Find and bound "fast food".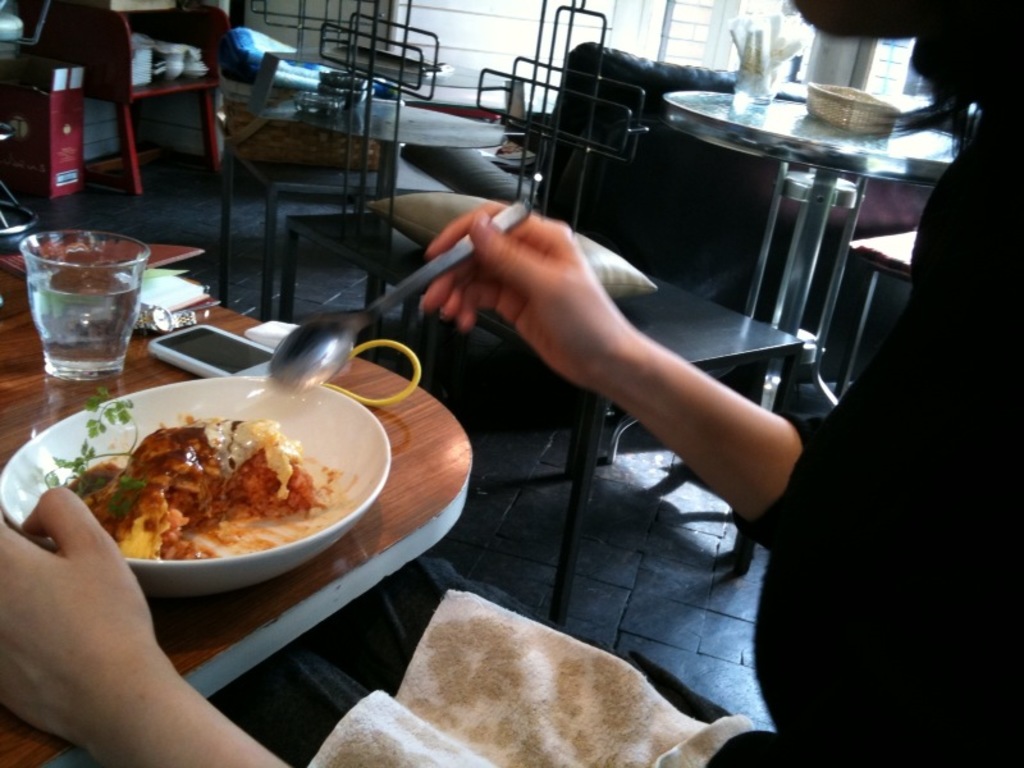
Bound: crop(27, 403, 347, 553).
